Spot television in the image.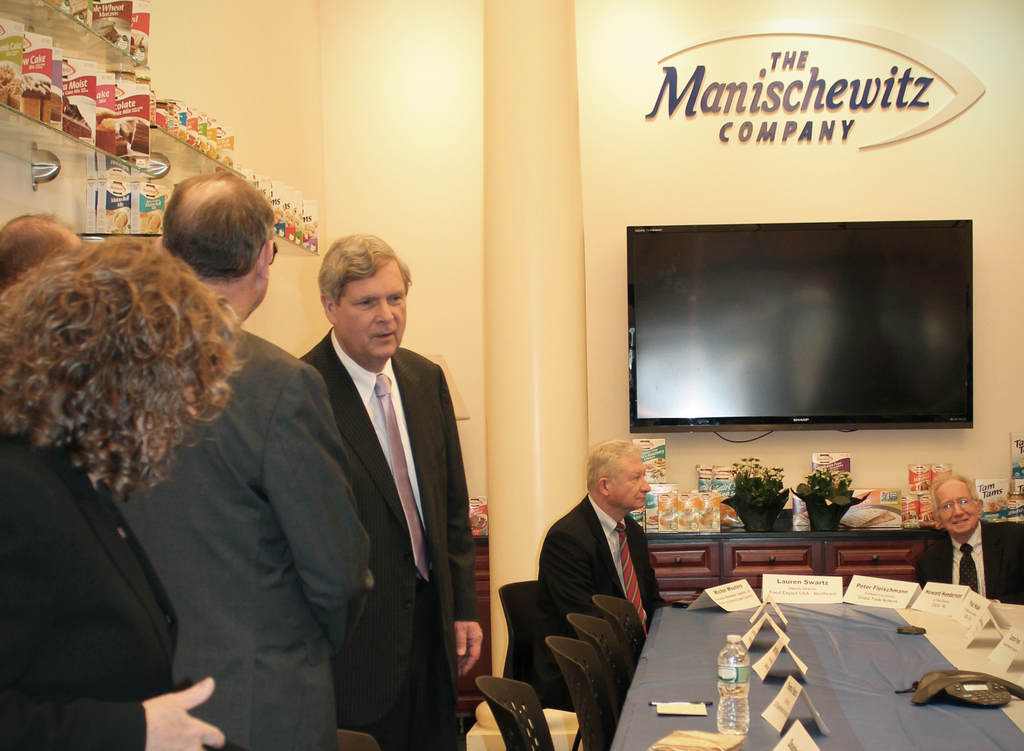
television found at [627,225,975,426].
